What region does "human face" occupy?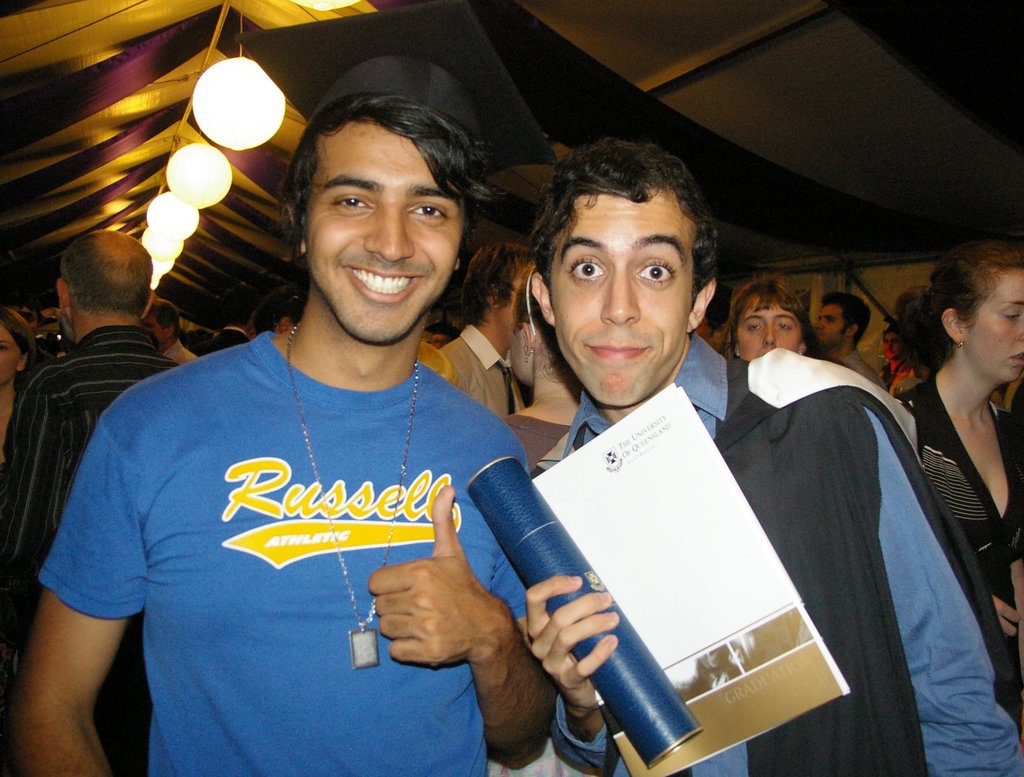
[left=811, top=305, right=850, bottom=349].
